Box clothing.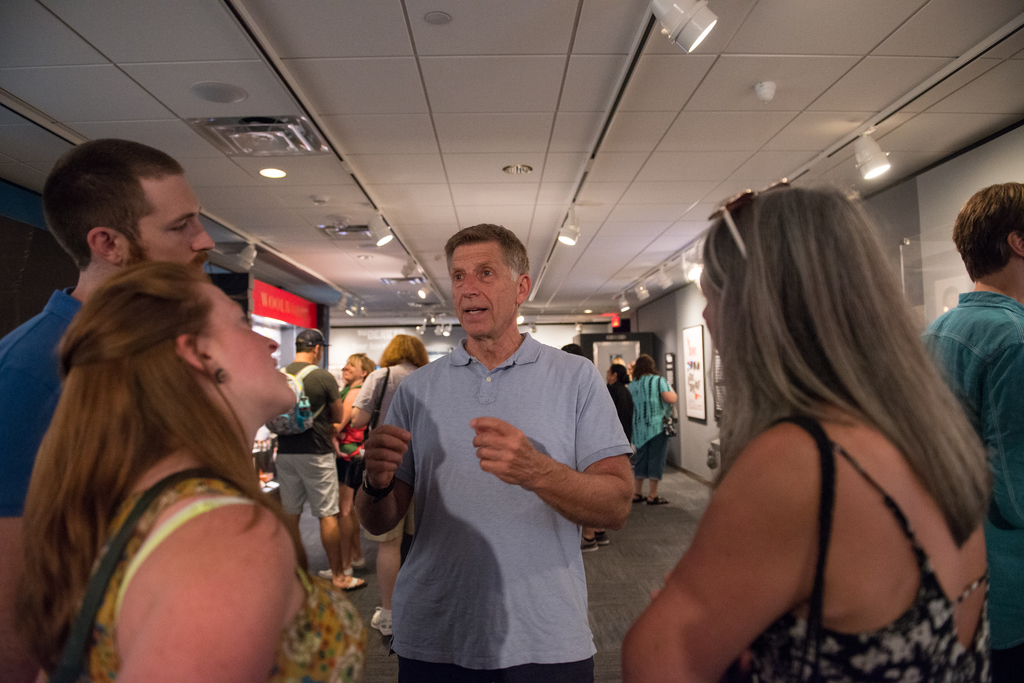
(x1=335, y1=378, x2=378, y2=501).
